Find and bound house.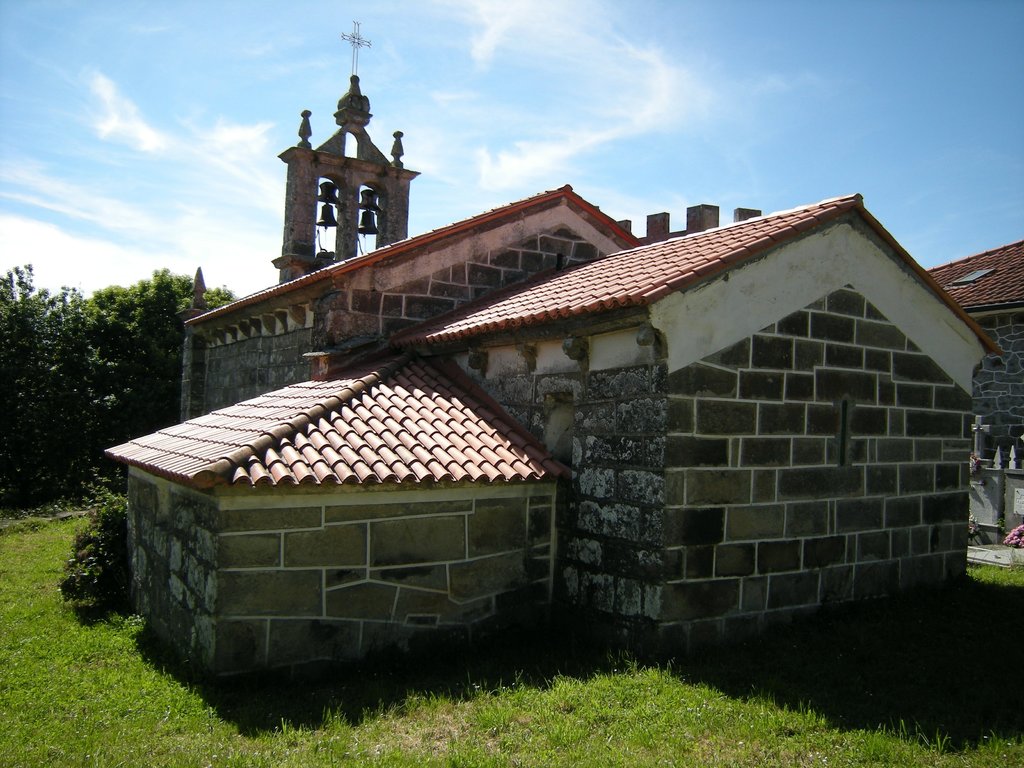
Bound: bbox=[93, 15, 1001, 691].
